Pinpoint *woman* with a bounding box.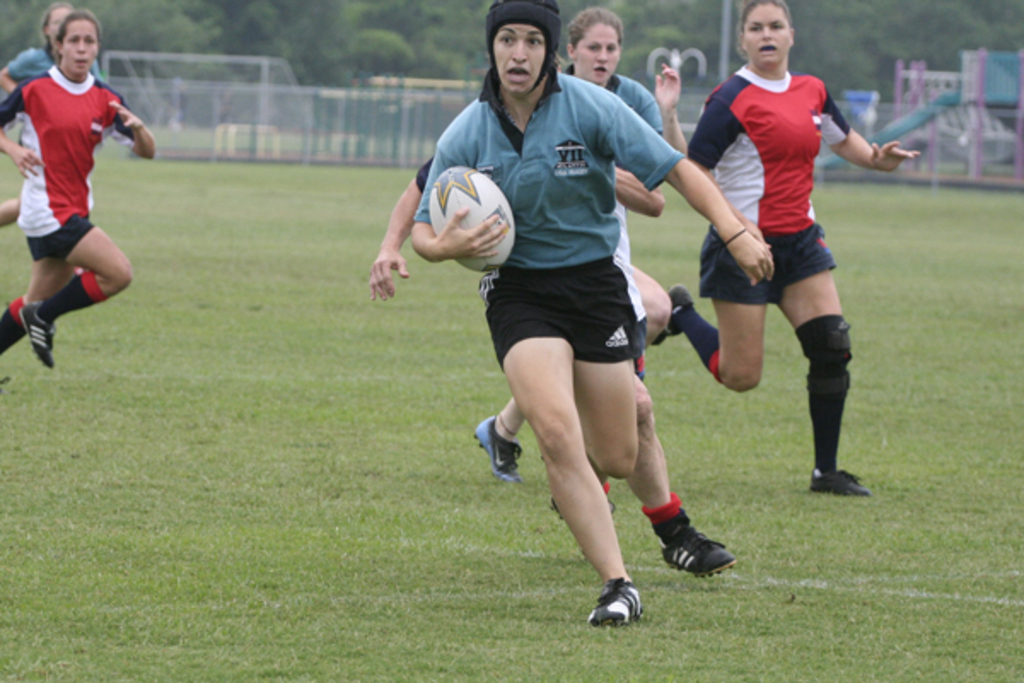
{"x1": 558, "y1": 10, "x2": 666, "y2": 135}.
